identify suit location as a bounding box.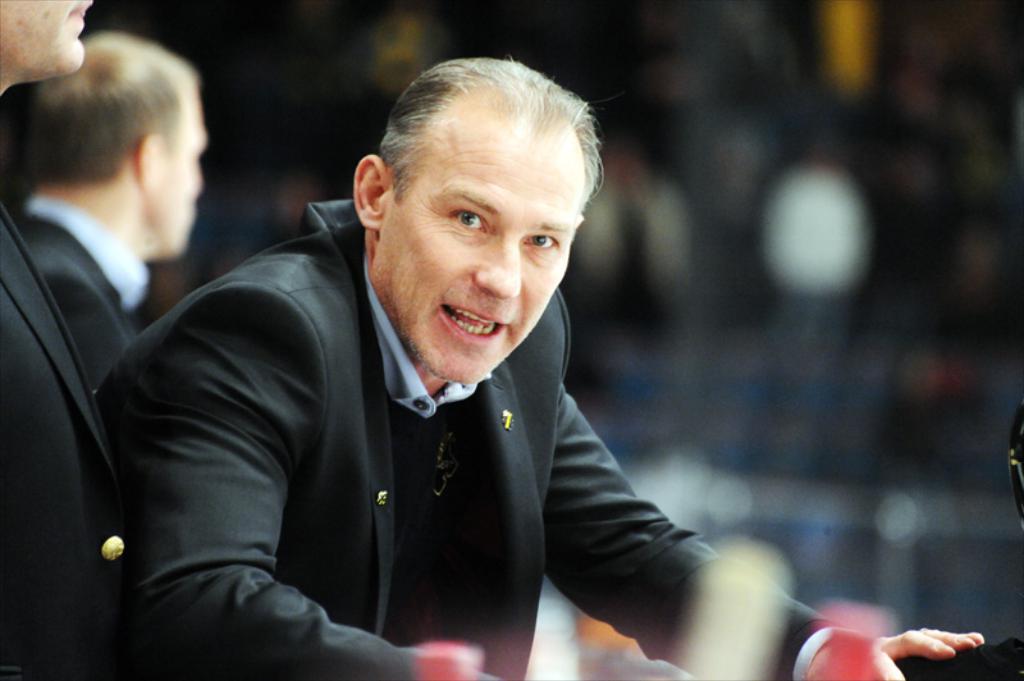
0, 198, 132, 680.
